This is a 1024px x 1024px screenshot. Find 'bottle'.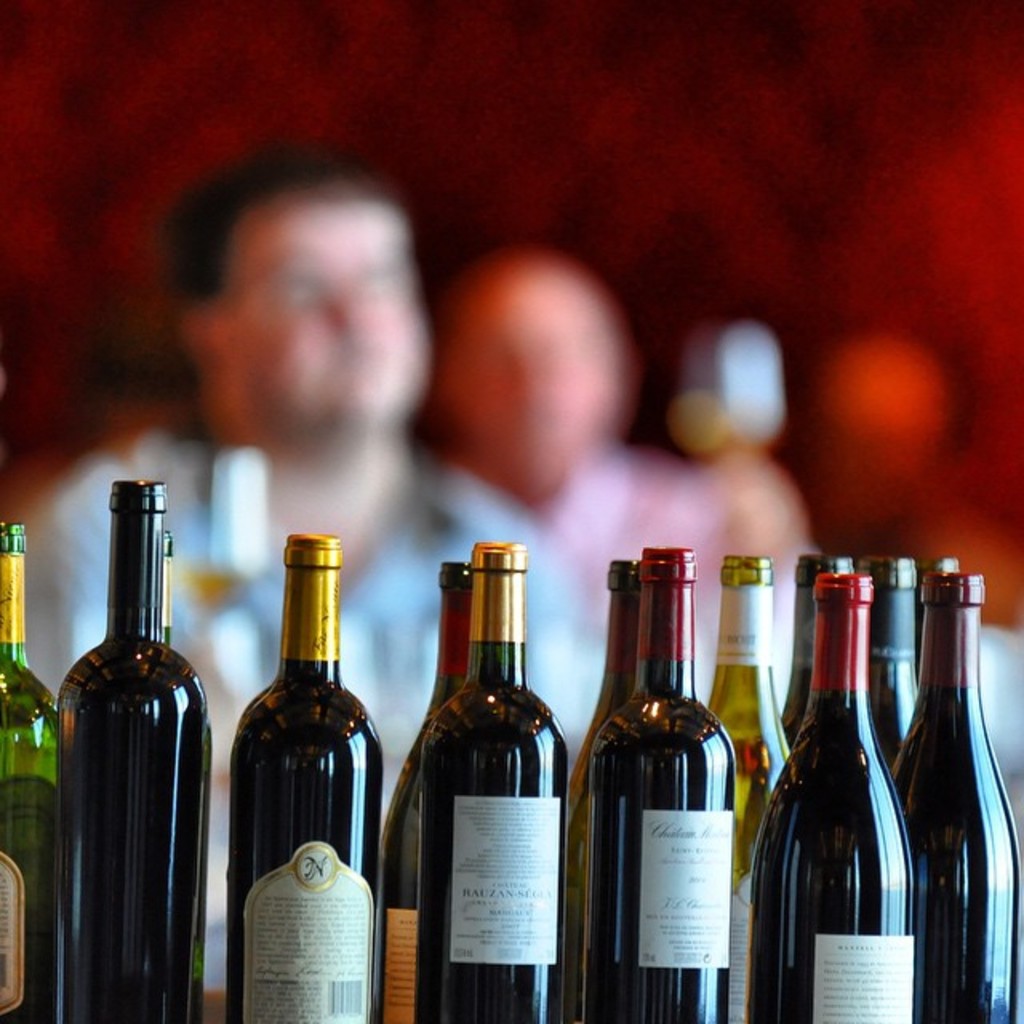
Bounding box: x1=742 y1=574 x2=915 y2=1022.
